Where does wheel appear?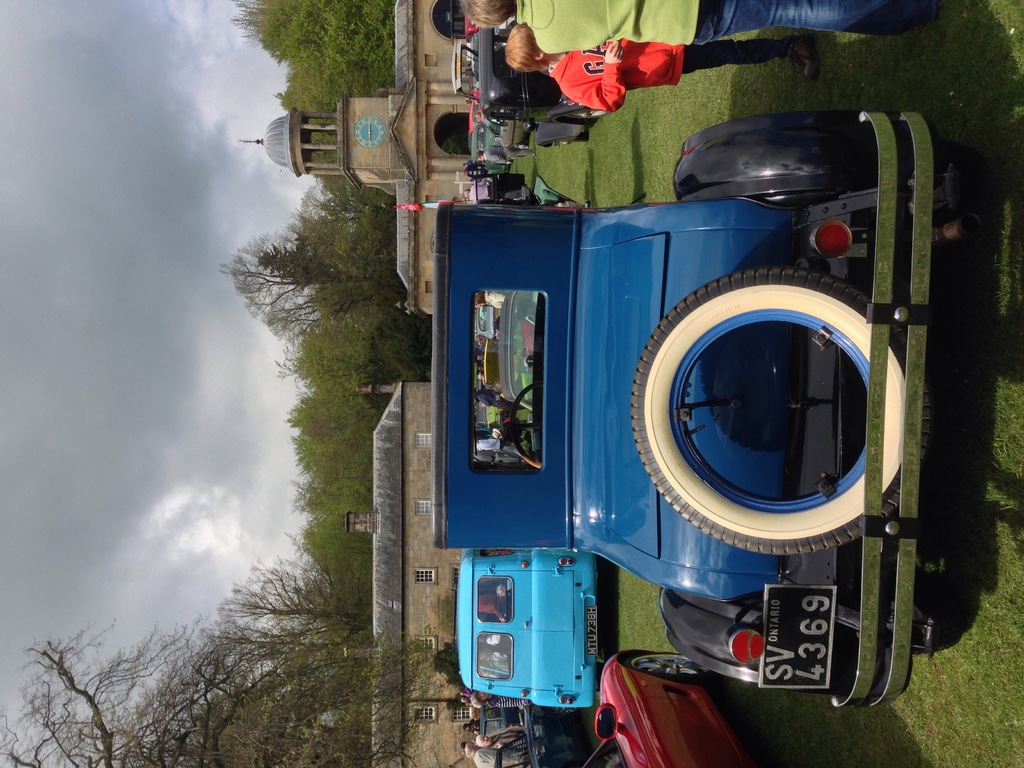
Appears at pyautogui.locateOnScreen(887, 598, 956, 655).
